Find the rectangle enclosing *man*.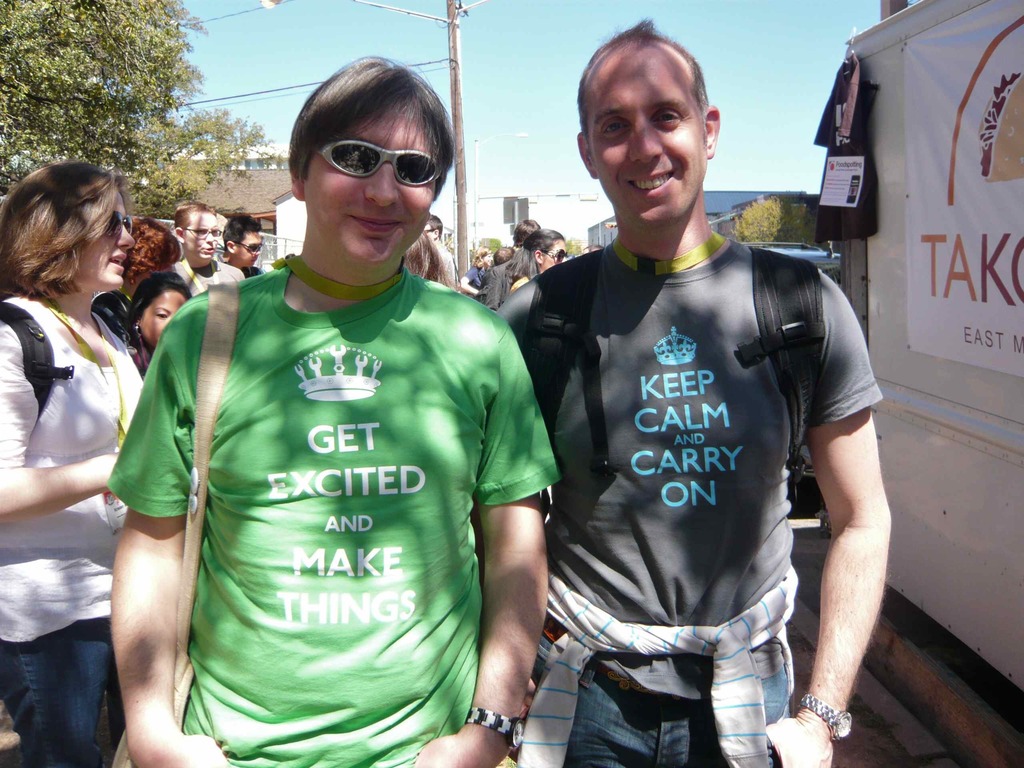
173/205/244/299.
